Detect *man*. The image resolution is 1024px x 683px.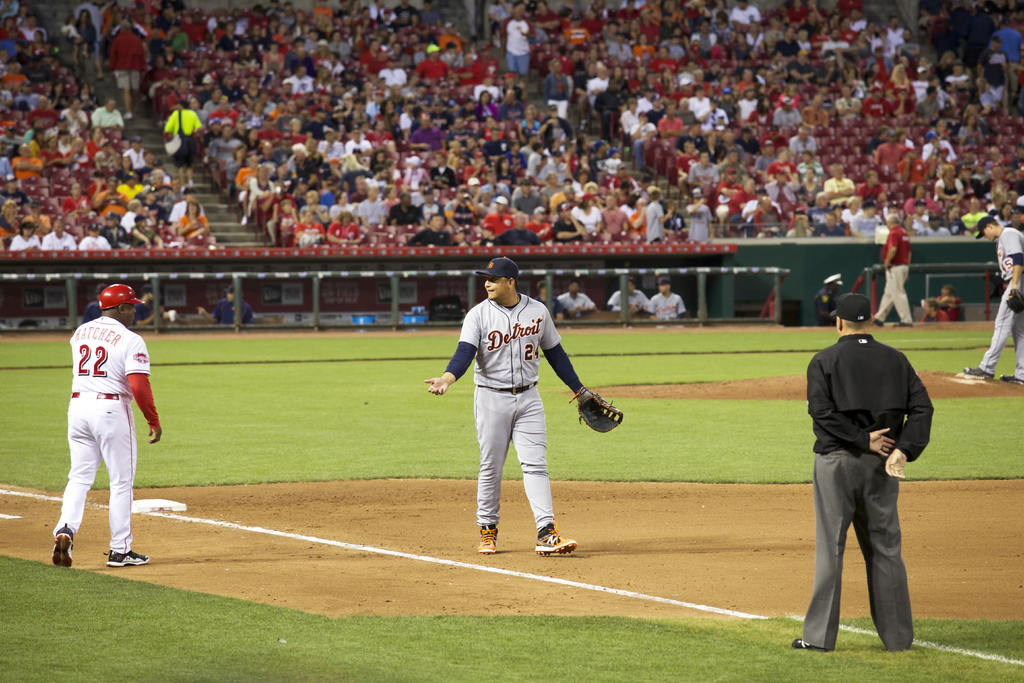
(x1=540, y1=59, x2=571, y2=113).
